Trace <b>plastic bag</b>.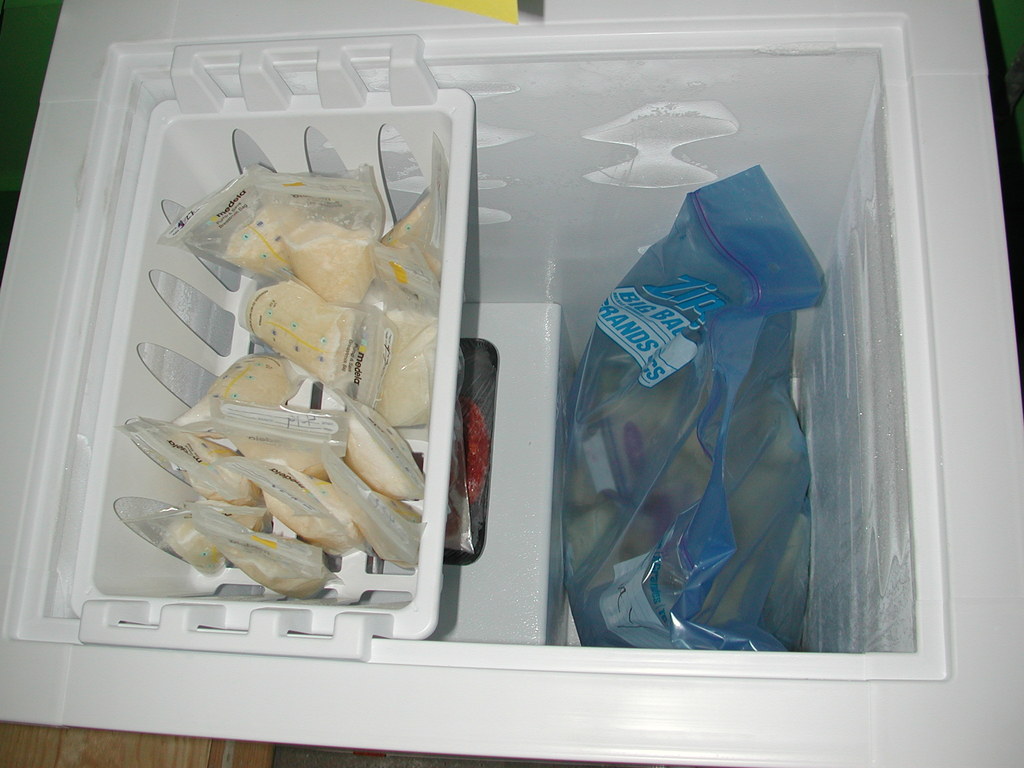
Traced to pyautogui.locateOnScreen(210, 452, 363, 559).
